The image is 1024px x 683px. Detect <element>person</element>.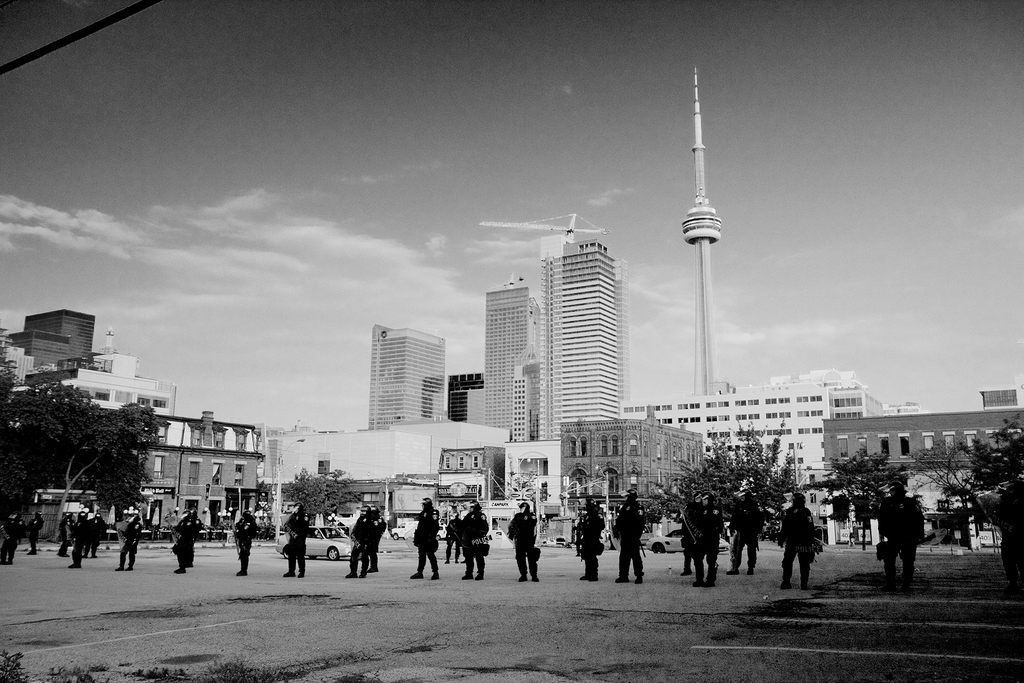
Detection: <region>440, 509, 464, 566</region>.
